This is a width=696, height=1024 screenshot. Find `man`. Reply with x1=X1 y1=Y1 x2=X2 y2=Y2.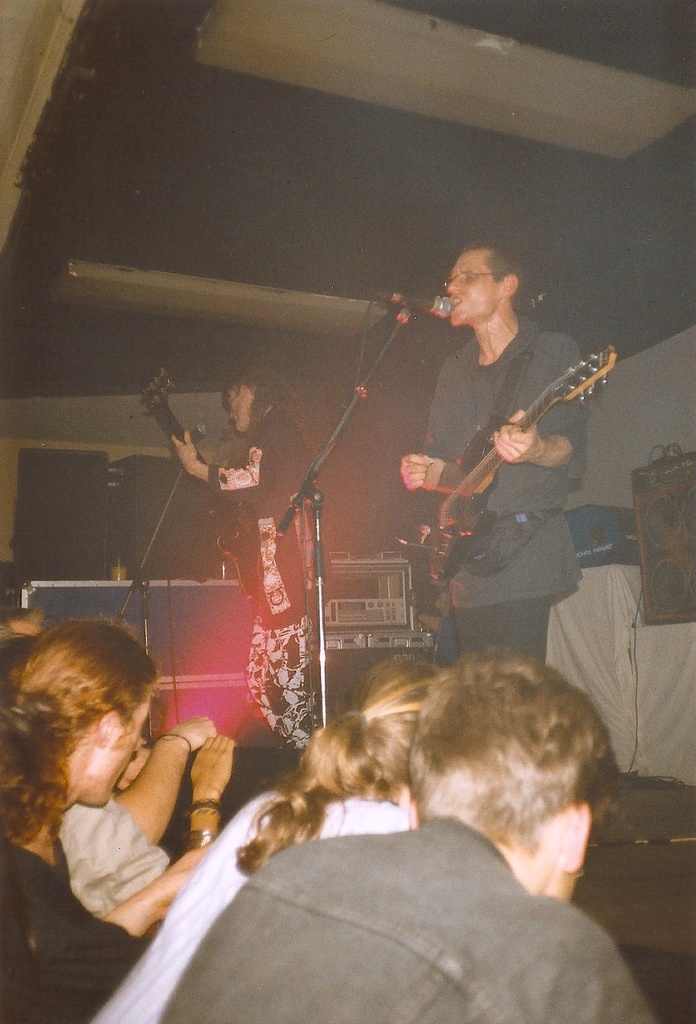
x1=166 y1=372 x2=342 y2=774.
